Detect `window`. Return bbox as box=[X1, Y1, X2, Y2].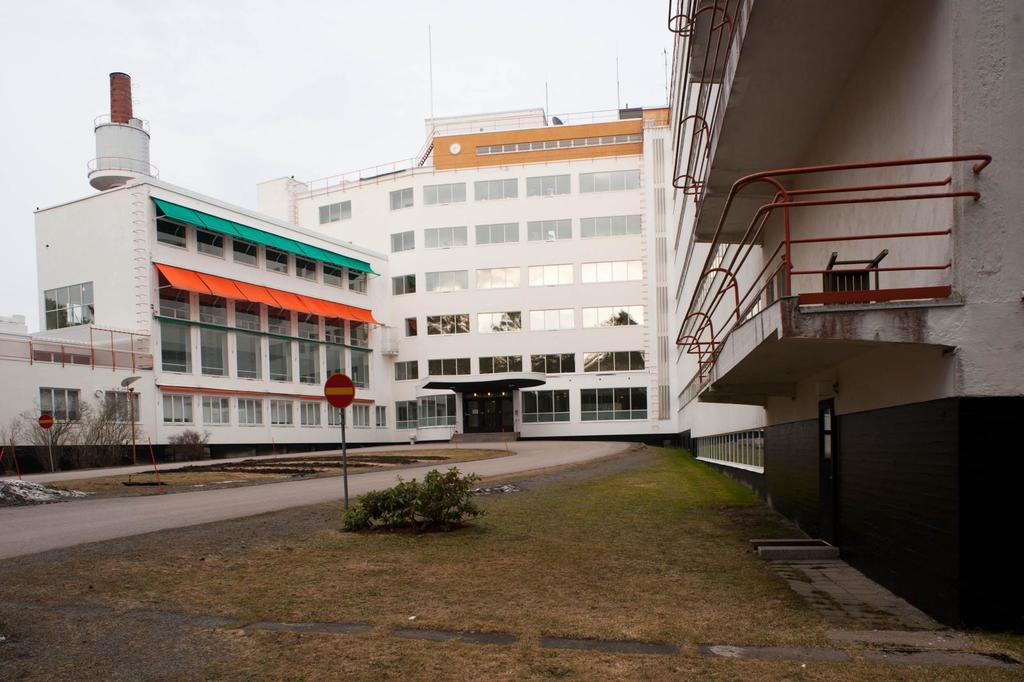
box=[374, 406, 387, 428].
